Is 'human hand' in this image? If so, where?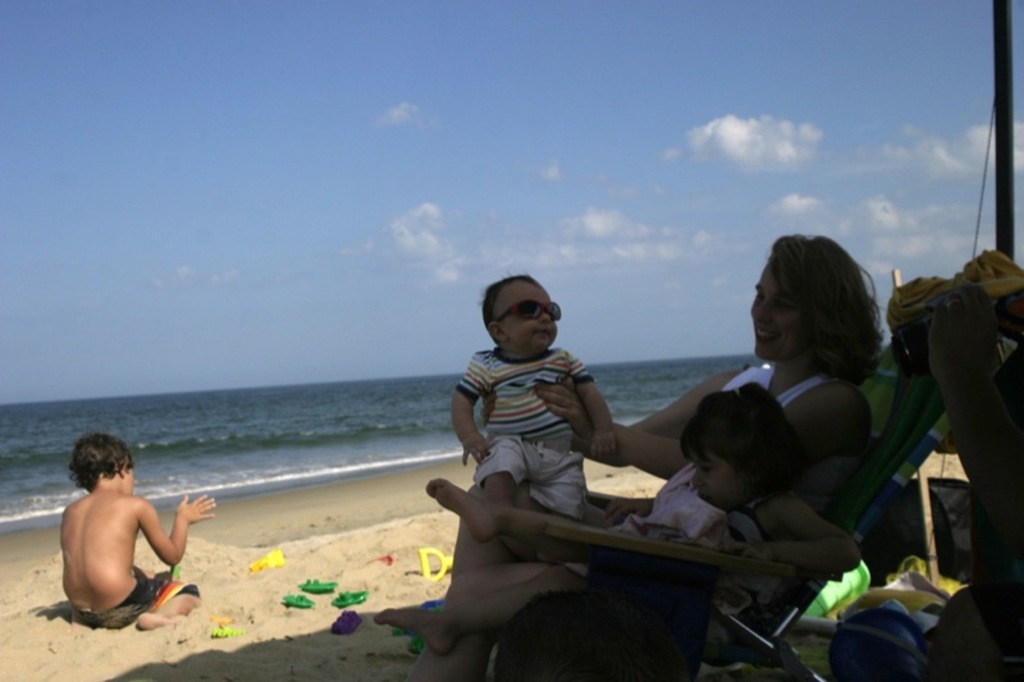
Yes, at (left=481, top=389, right=499, bottom=425).
